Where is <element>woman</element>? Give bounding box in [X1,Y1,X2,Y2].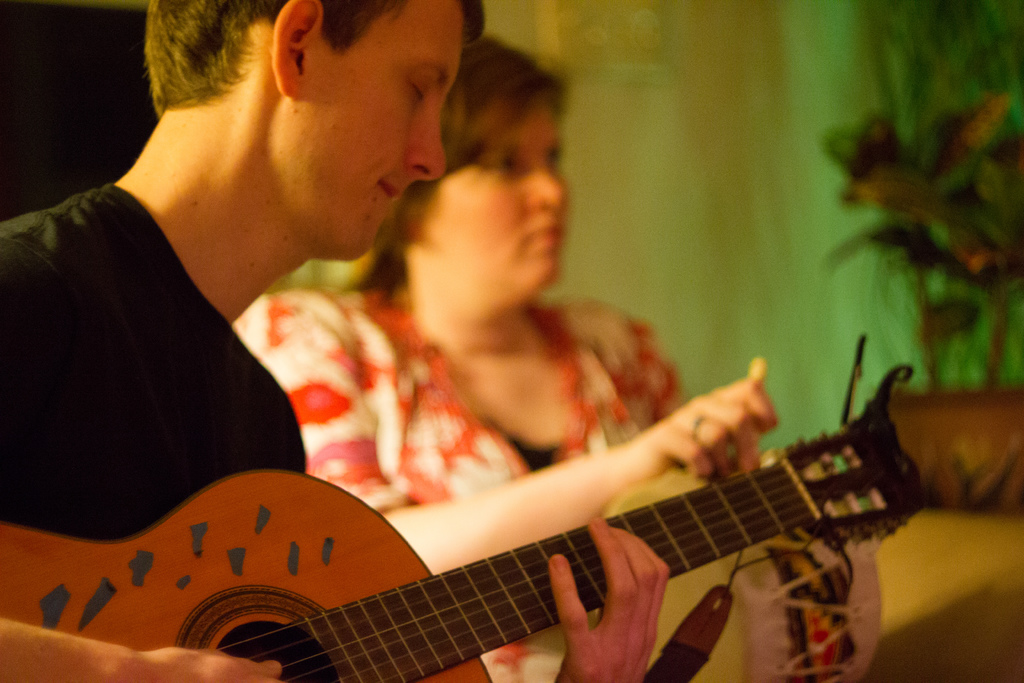
[239,28,885,682].
